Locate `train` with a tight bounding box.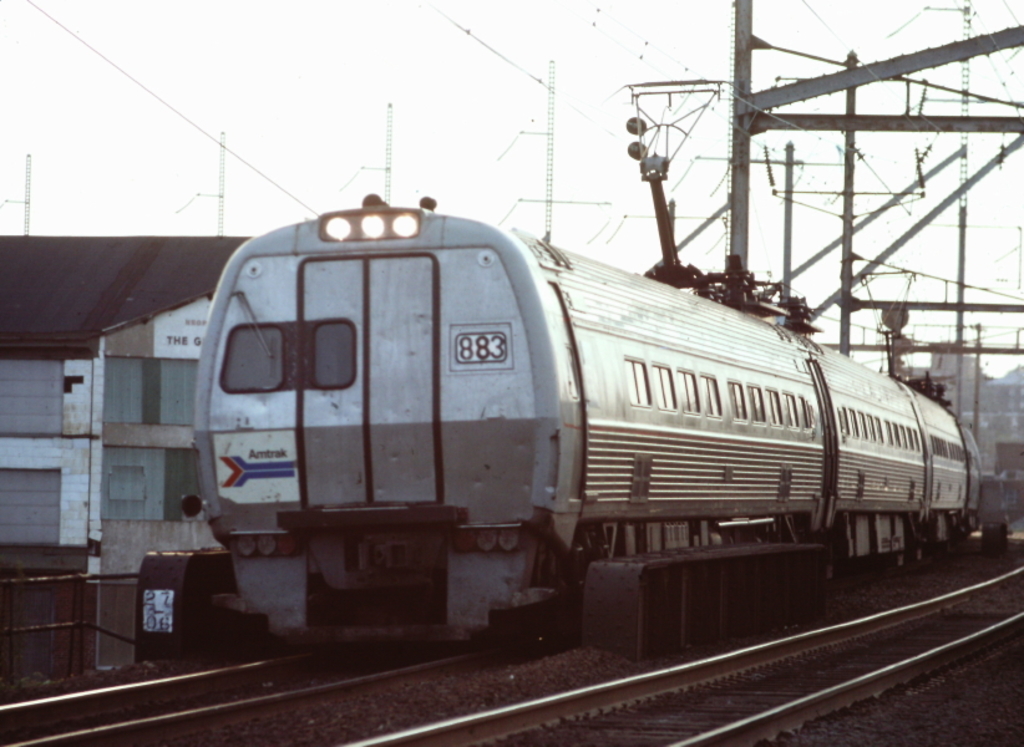
rect(188, 189, 984, 646).
